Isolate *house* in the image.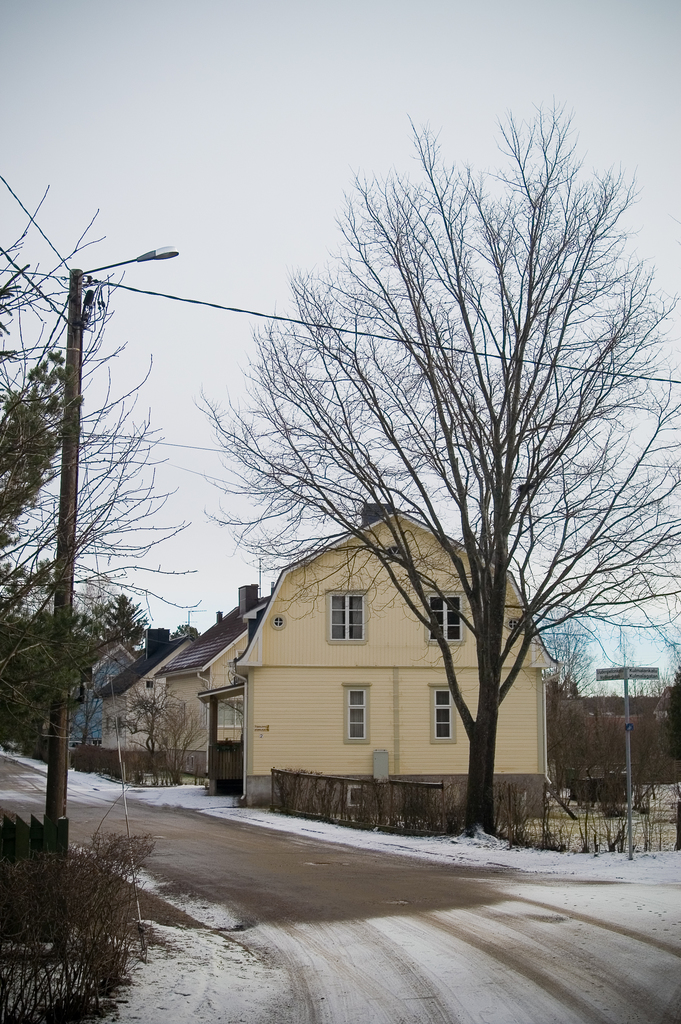
Isolated region: (x1=95, y1=627, x2=191, y2=753).
